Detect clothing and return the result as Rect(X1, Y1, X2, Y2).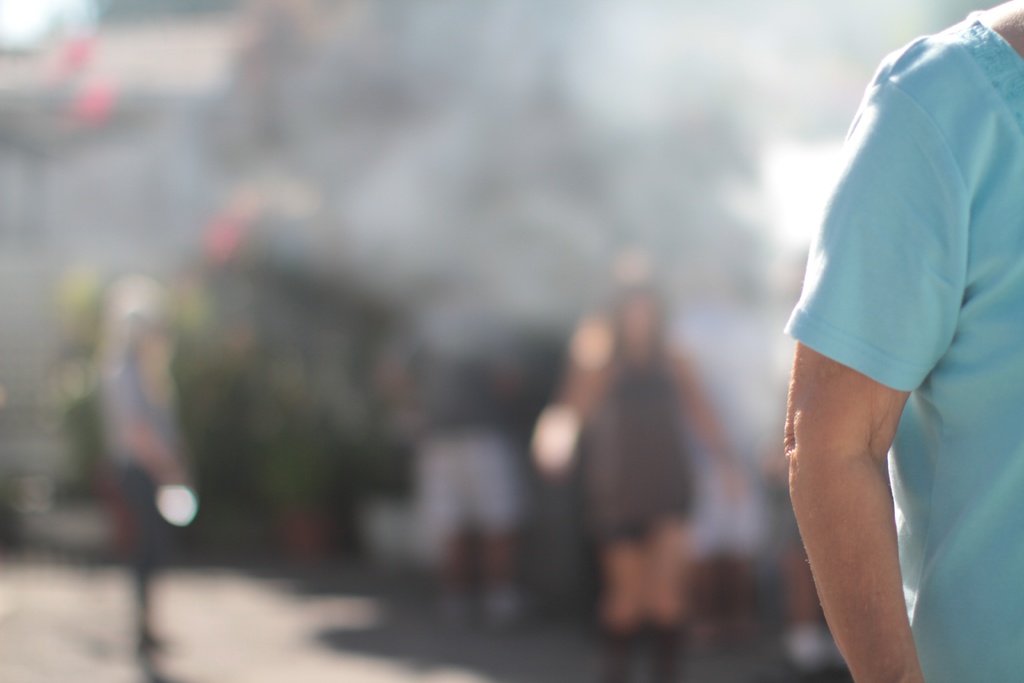
Rect(785, 0, 1012, 540).
